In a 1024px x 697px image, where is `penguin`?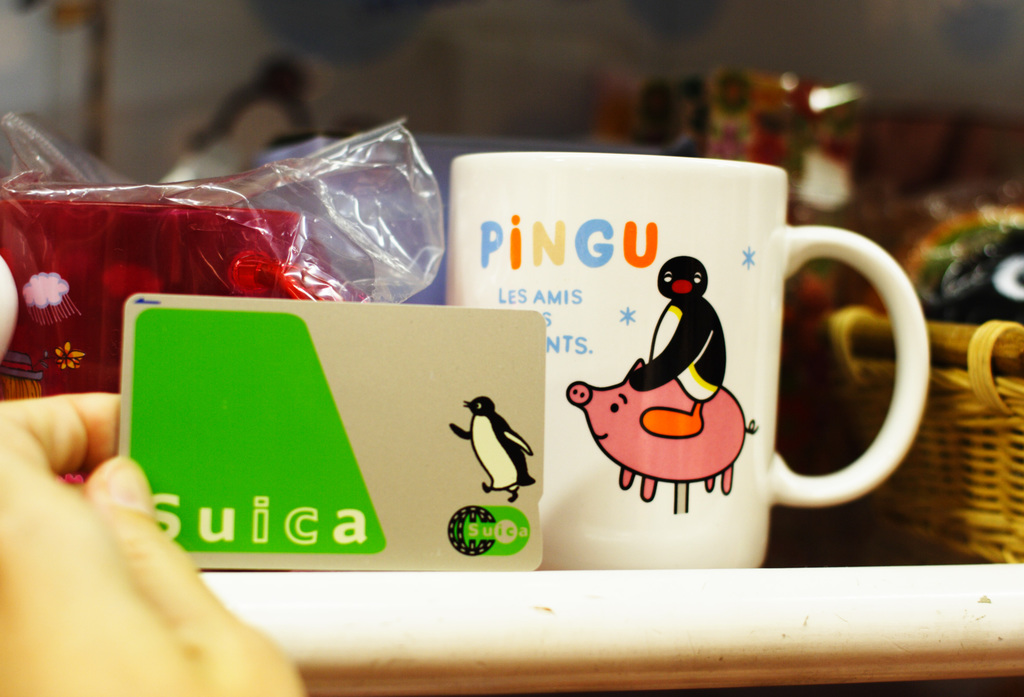
bbox=[625, 257, 732, 441].
